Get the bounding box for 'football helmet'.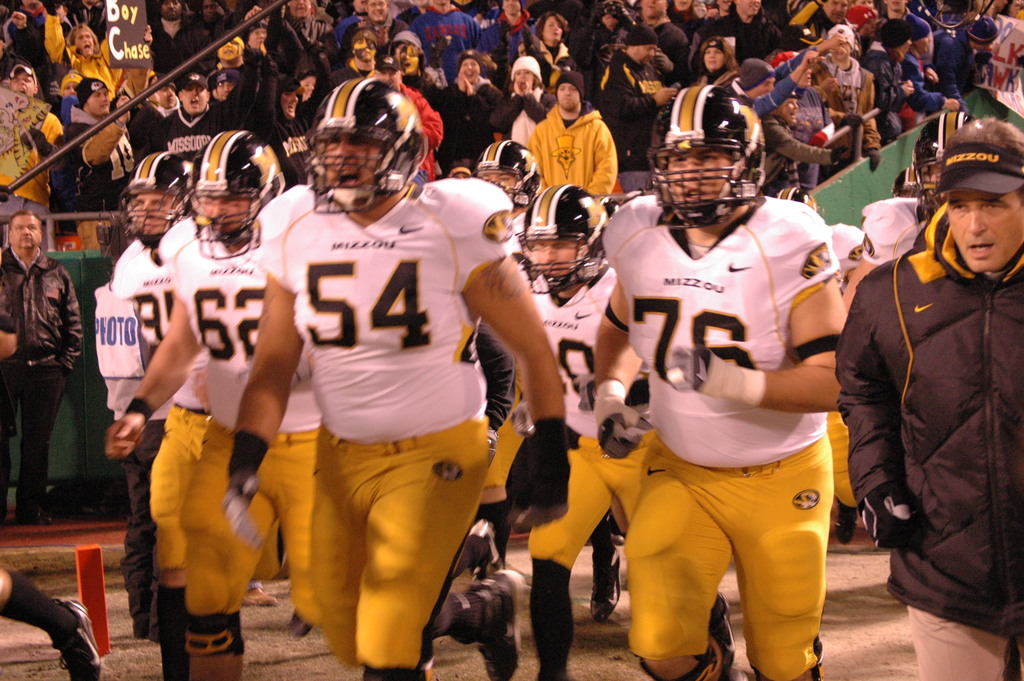
514 180 611 298.
